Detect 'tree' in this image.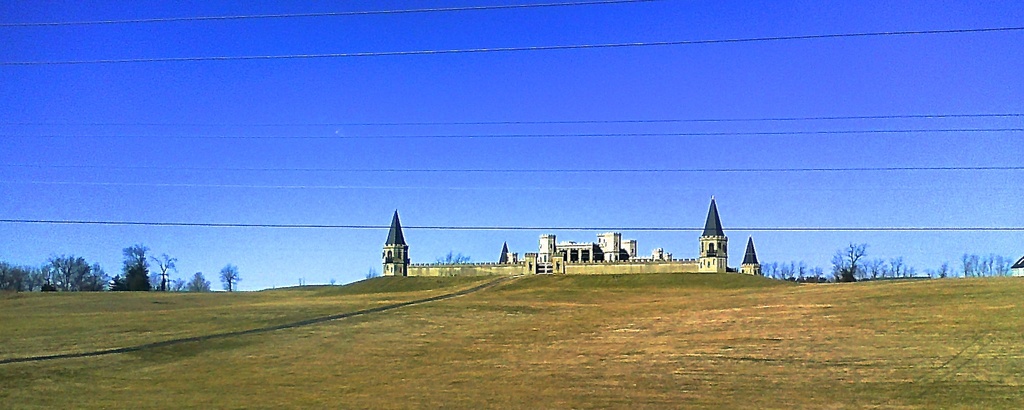
Detection: [x1=96, y1=248, x2=160, y2=299].
